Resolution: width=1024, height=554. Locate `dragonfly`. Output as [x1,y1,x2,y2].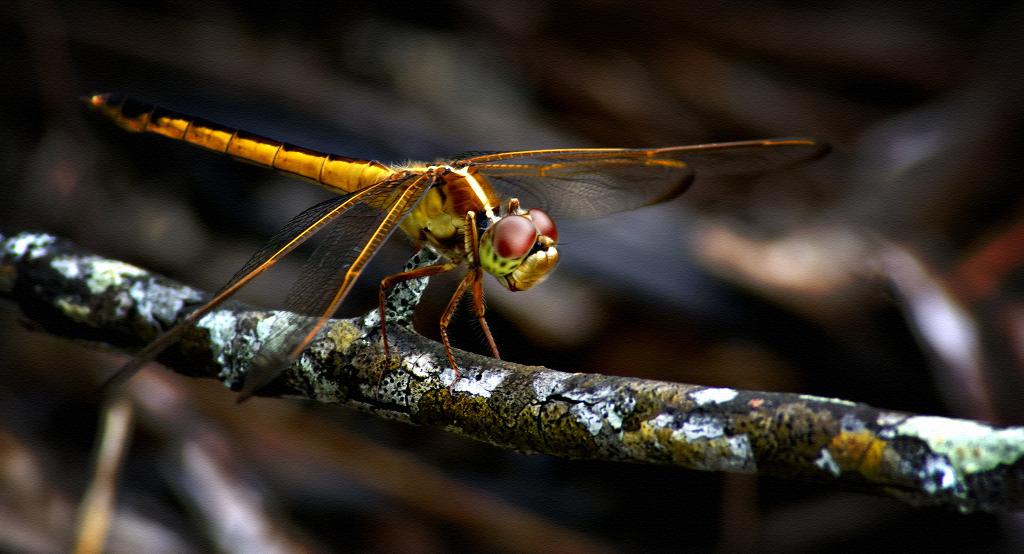
[76,97,835,397].
